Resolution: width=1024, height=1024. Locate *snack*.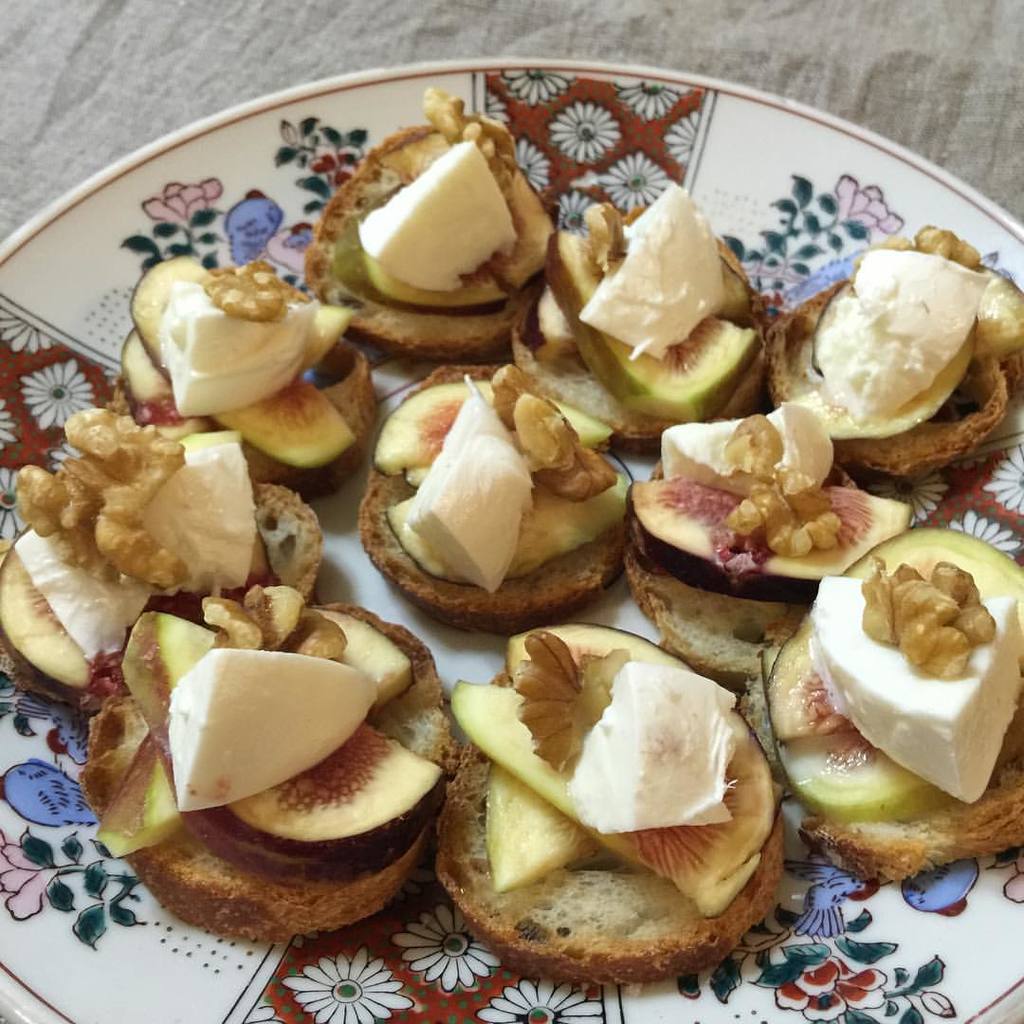
x1=70 y1=579 x2=468 y2=949.
